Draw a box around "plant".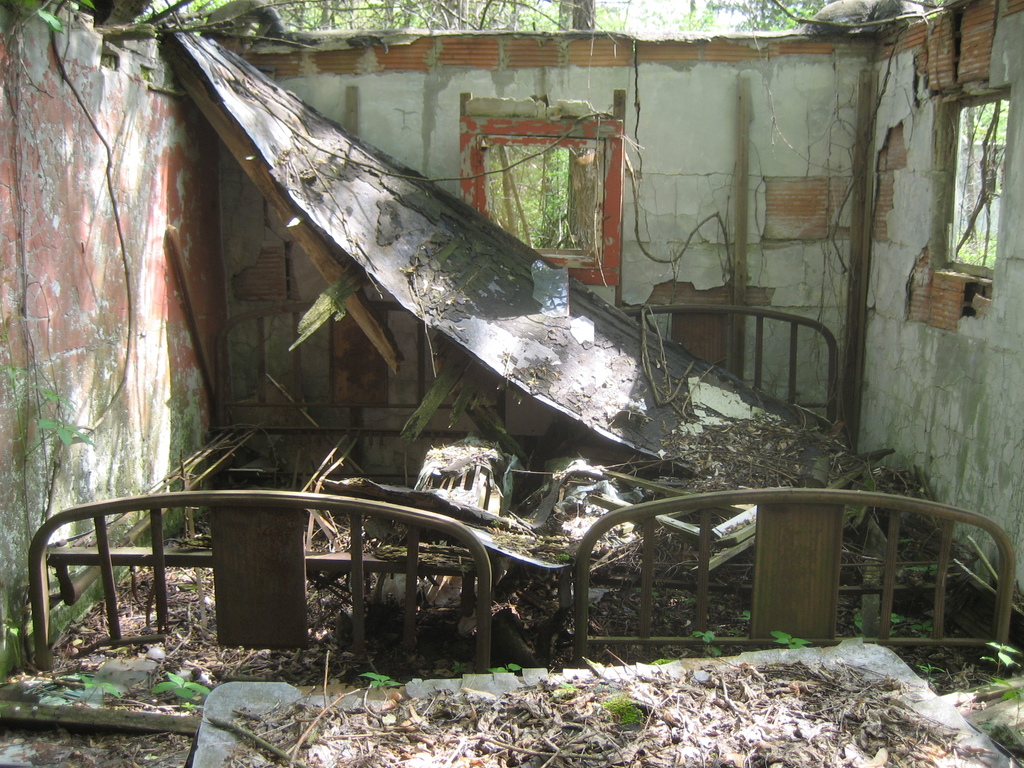
locate(154, 672, 214, 717).
